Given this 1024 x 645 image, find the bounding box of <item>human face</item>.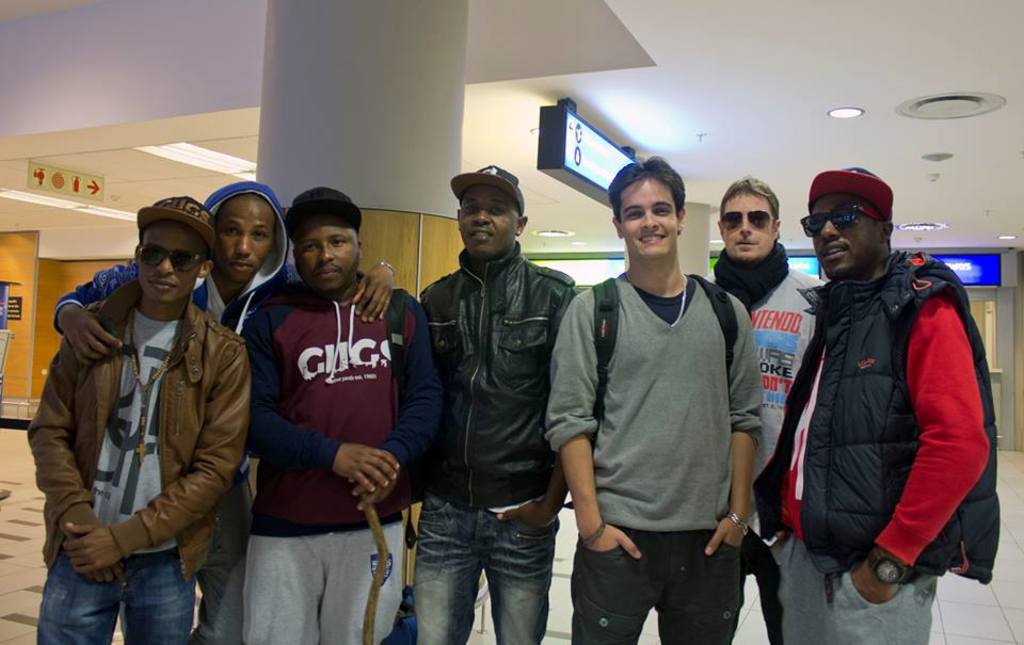
pyautogui.locateOnScreen(293, 231, 361, 295).
